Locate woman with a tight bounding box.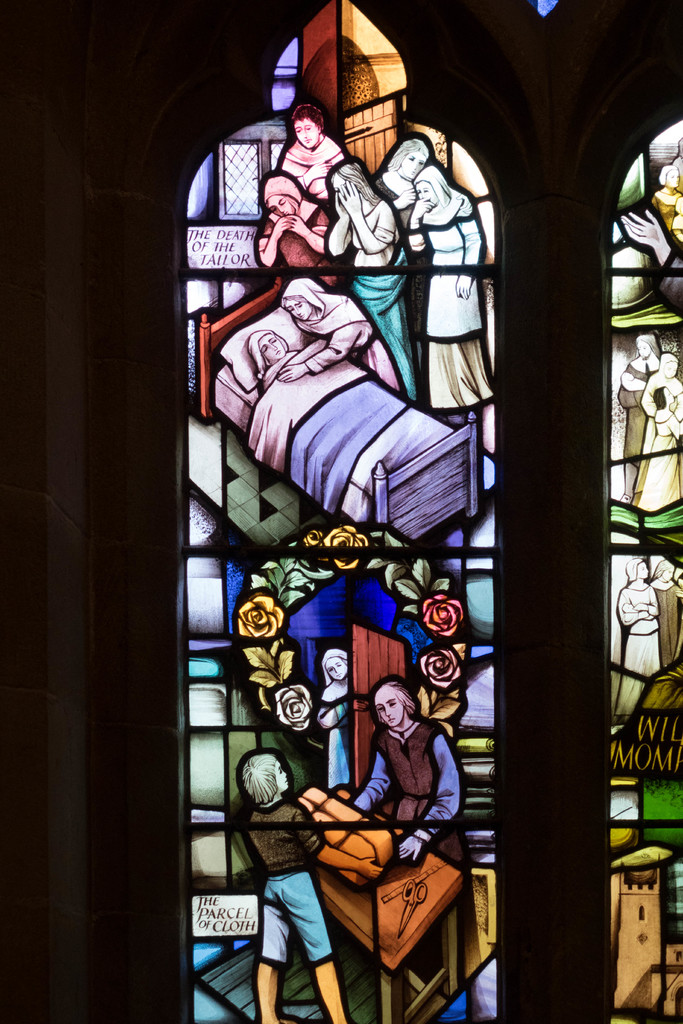
{"x1": 650, "y1": 164, "x2": 679, "y2": 230}.
